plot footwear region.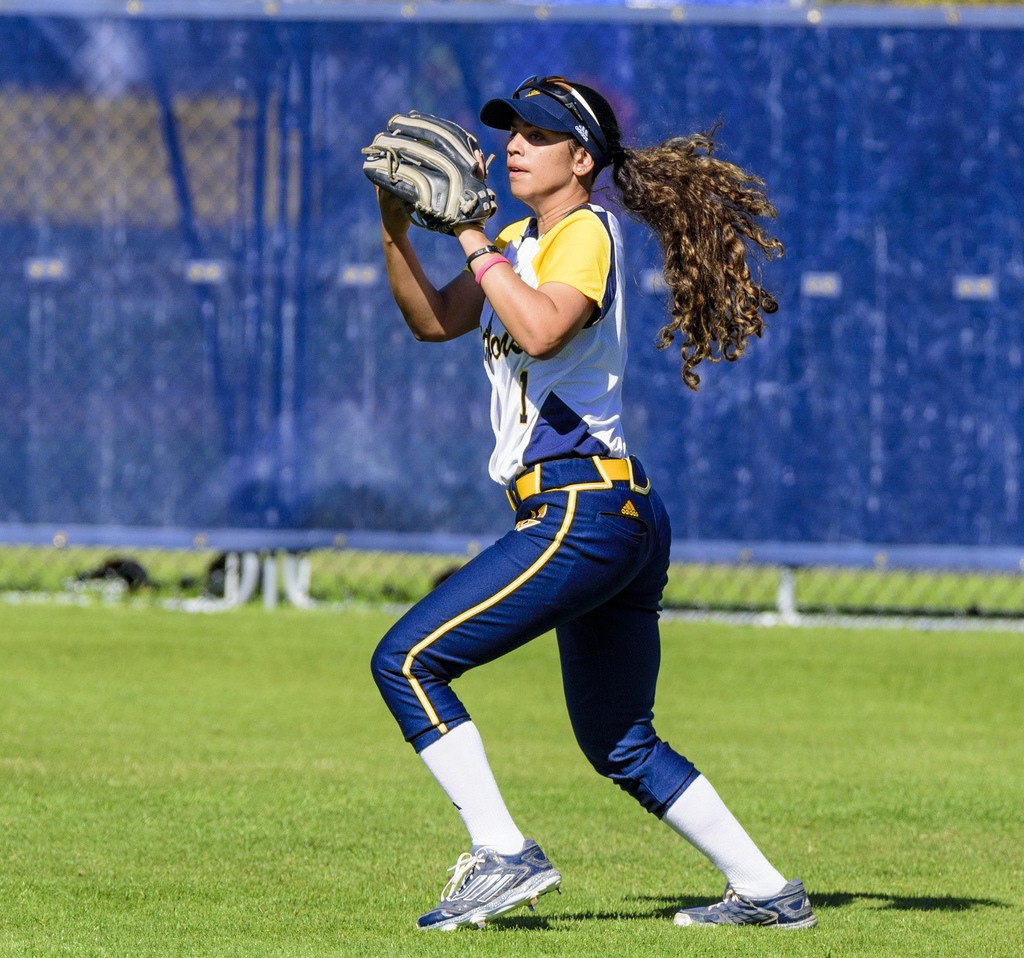
Plotted at crop(685, 886, 821, 927).
